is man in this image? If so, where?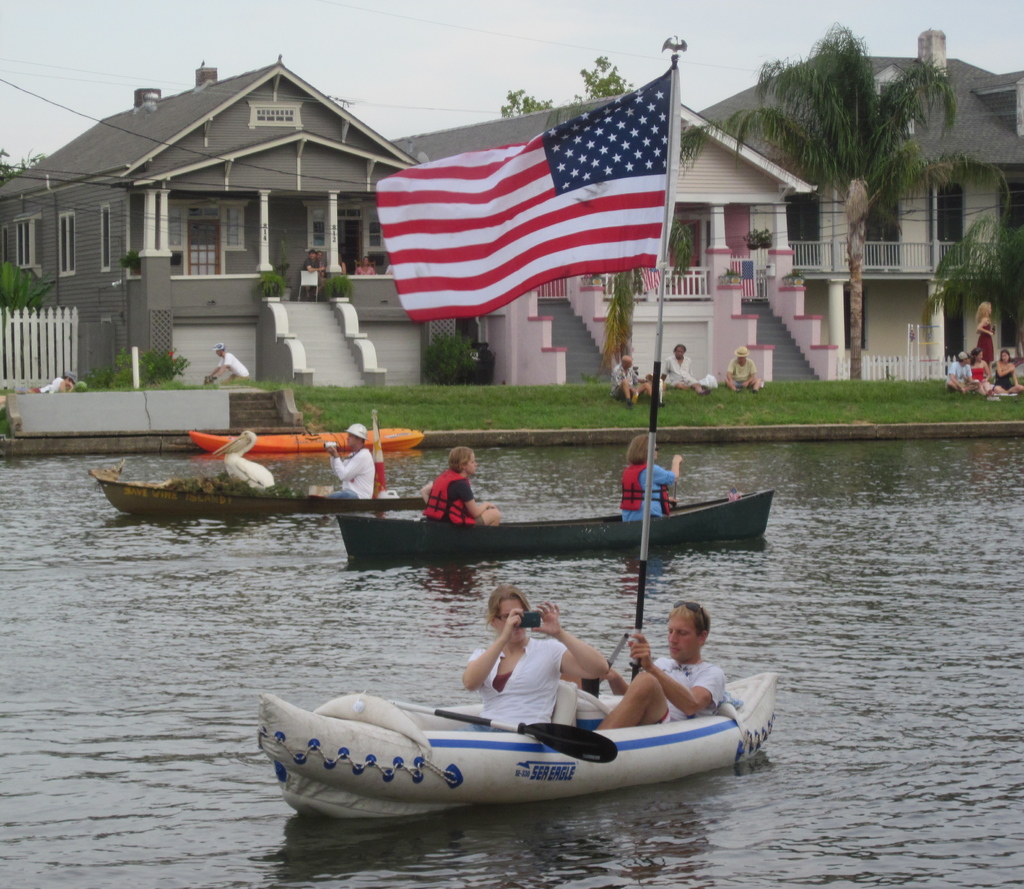
Yes, at locate(946, 348, 974, 394).
